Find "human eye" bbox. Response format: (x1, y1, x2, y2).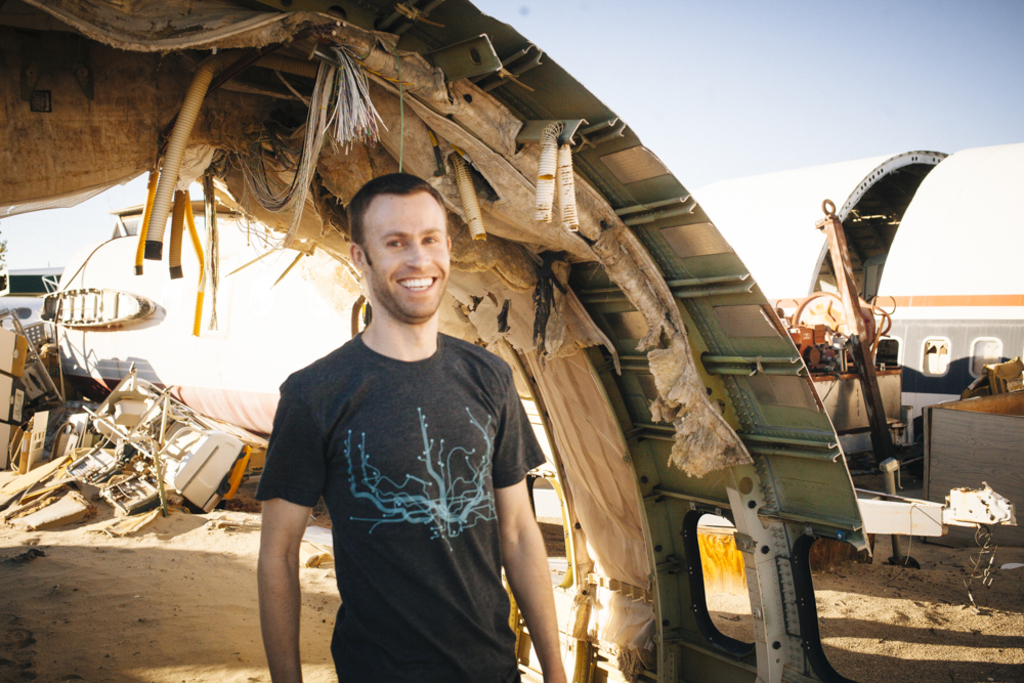
(420, 229, 442, 251).
